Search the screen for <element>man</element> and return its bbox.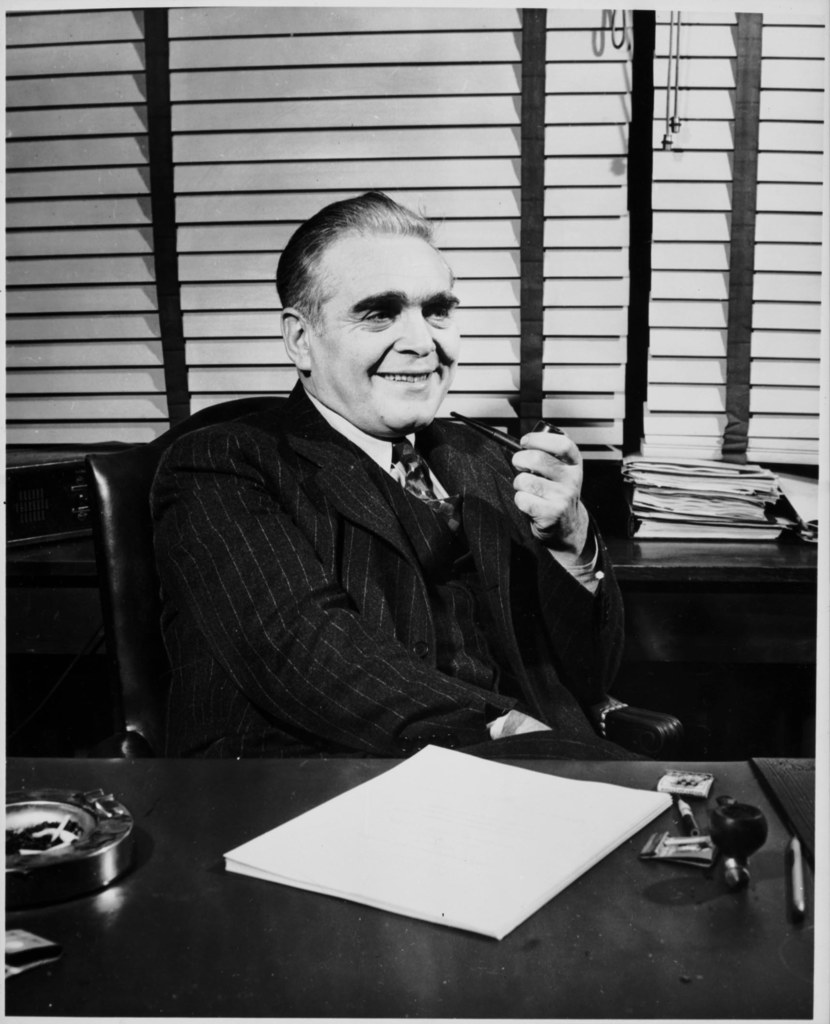
Found: region(134, 219, 673, 806).
